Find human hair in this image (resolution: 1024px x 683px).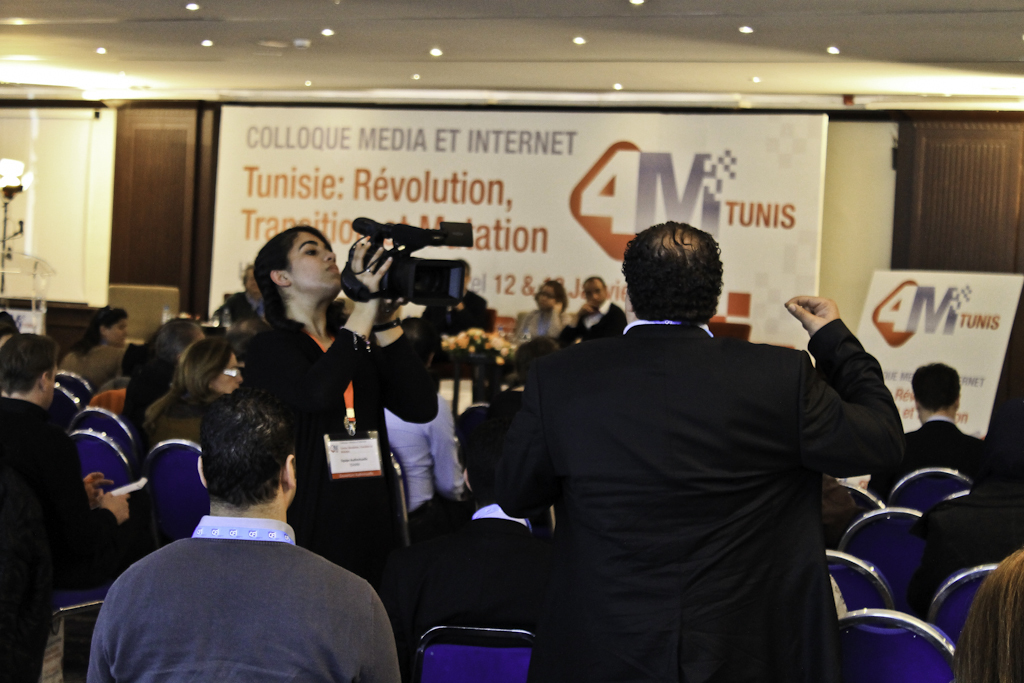
rect(462, 426, 513, 509).
